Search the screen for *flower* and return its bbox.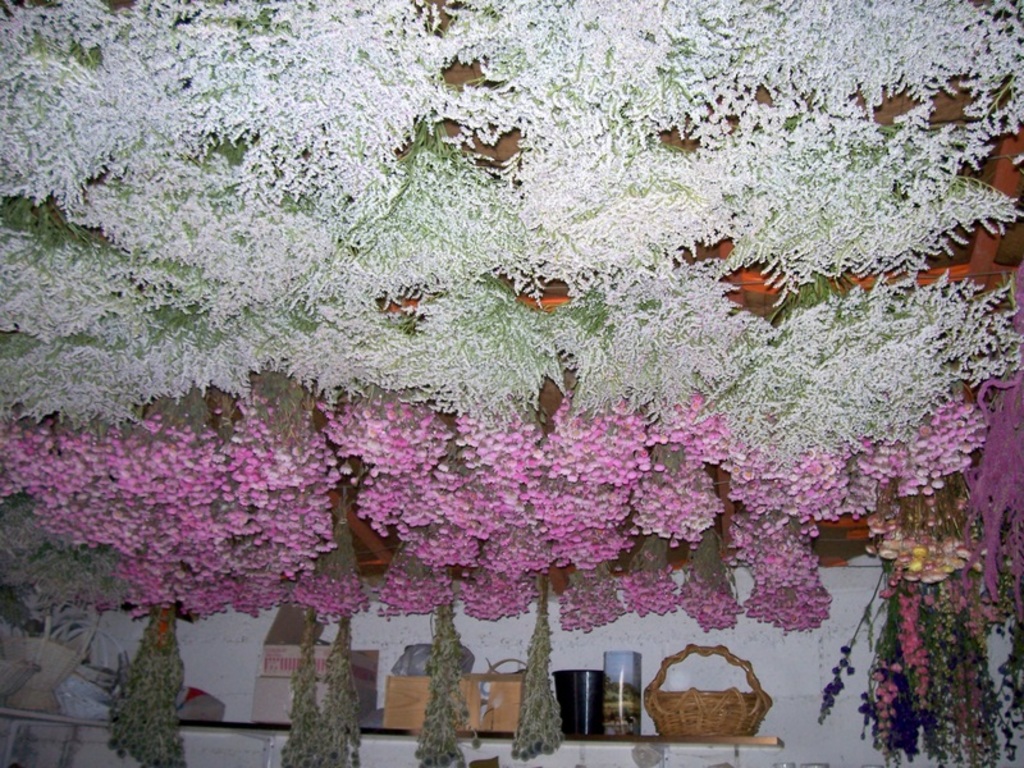
Found: bbox(141, 412, 163, 434).
